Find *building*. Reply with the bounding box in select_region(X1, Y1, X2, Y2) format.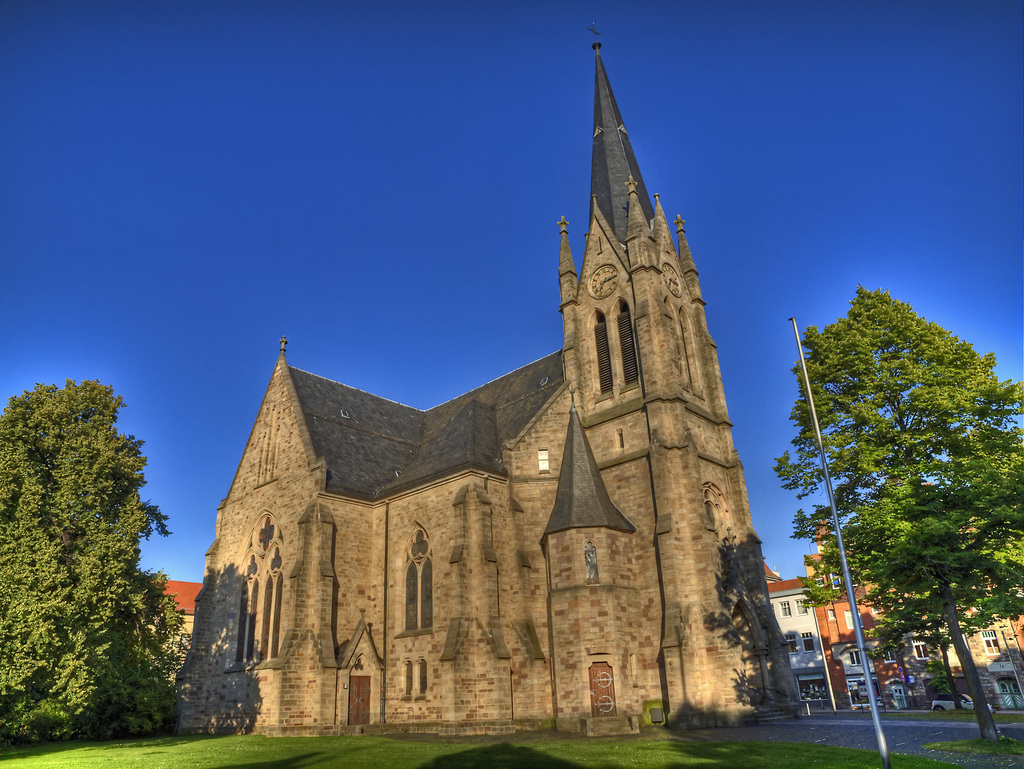
select_region(170, 26, 808, 740).
